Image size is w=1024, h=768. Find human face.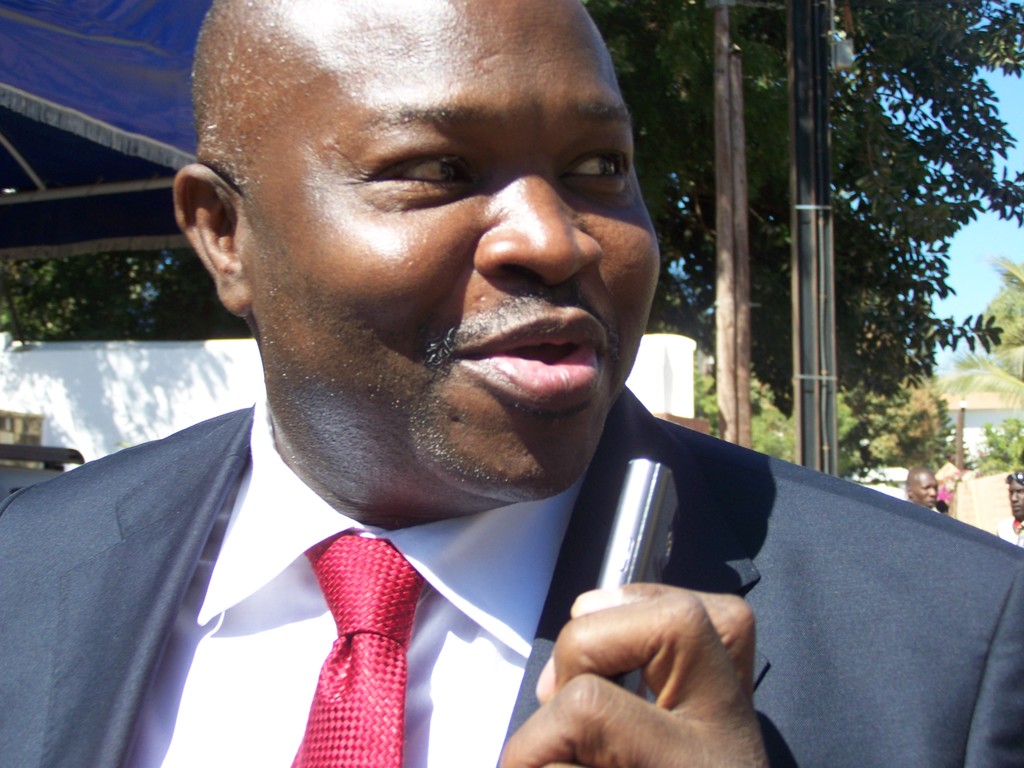
[208, 0, 659, 484].
